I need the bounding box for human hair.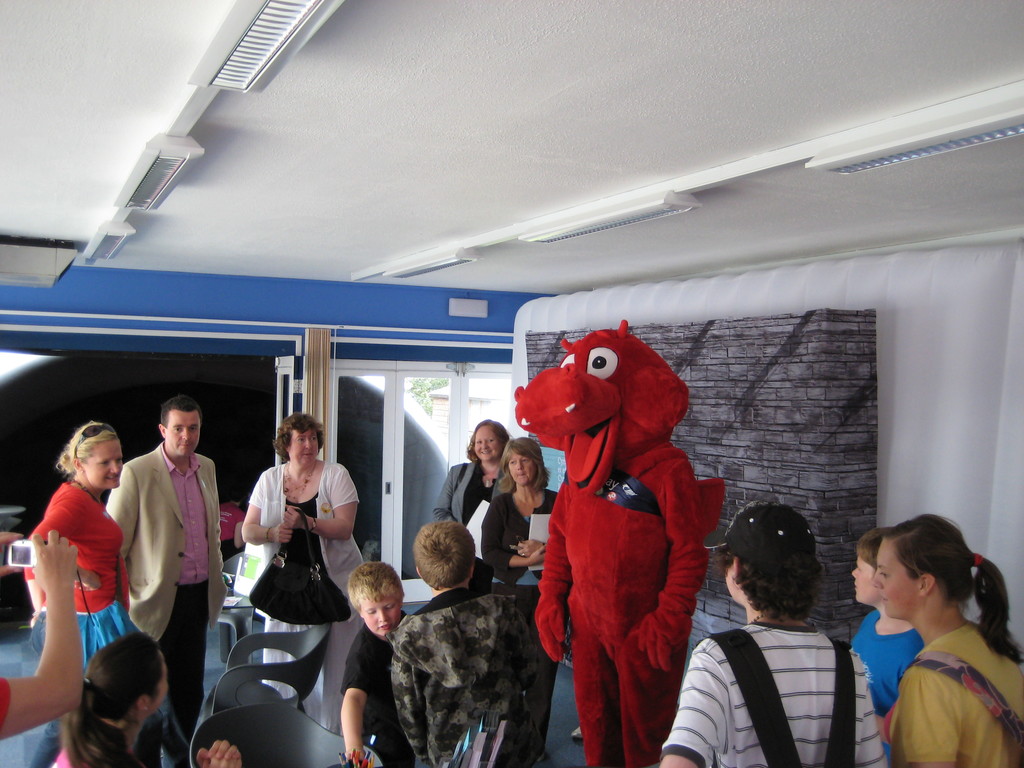
Here it is: 160,395,202,426.
